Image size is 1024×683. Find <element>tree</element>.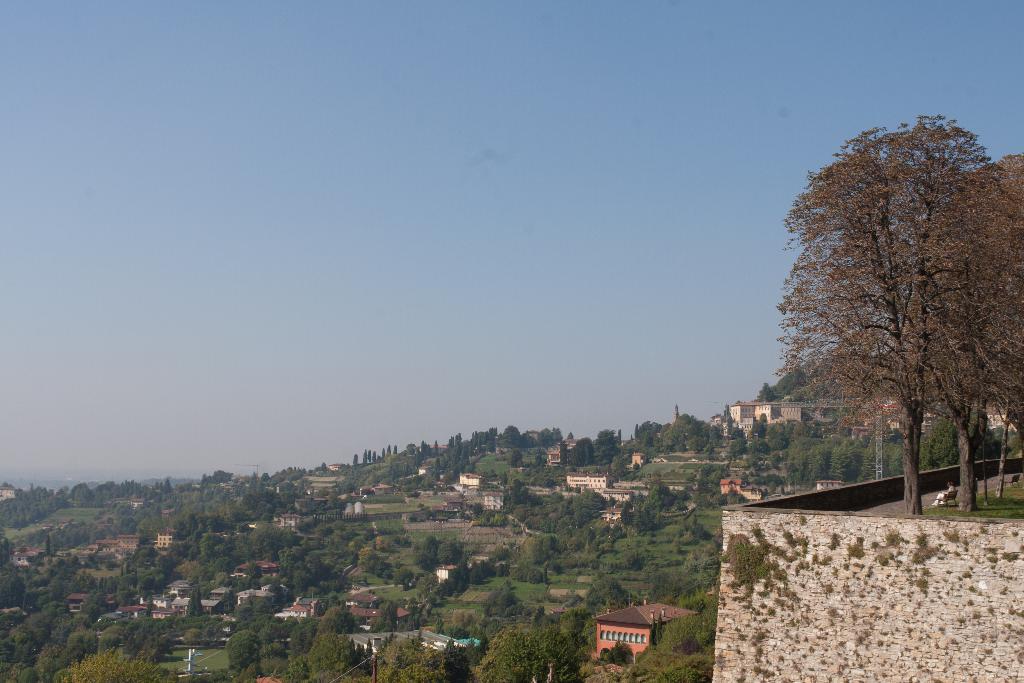
left=158, top=483, right=175, bottom=504.
